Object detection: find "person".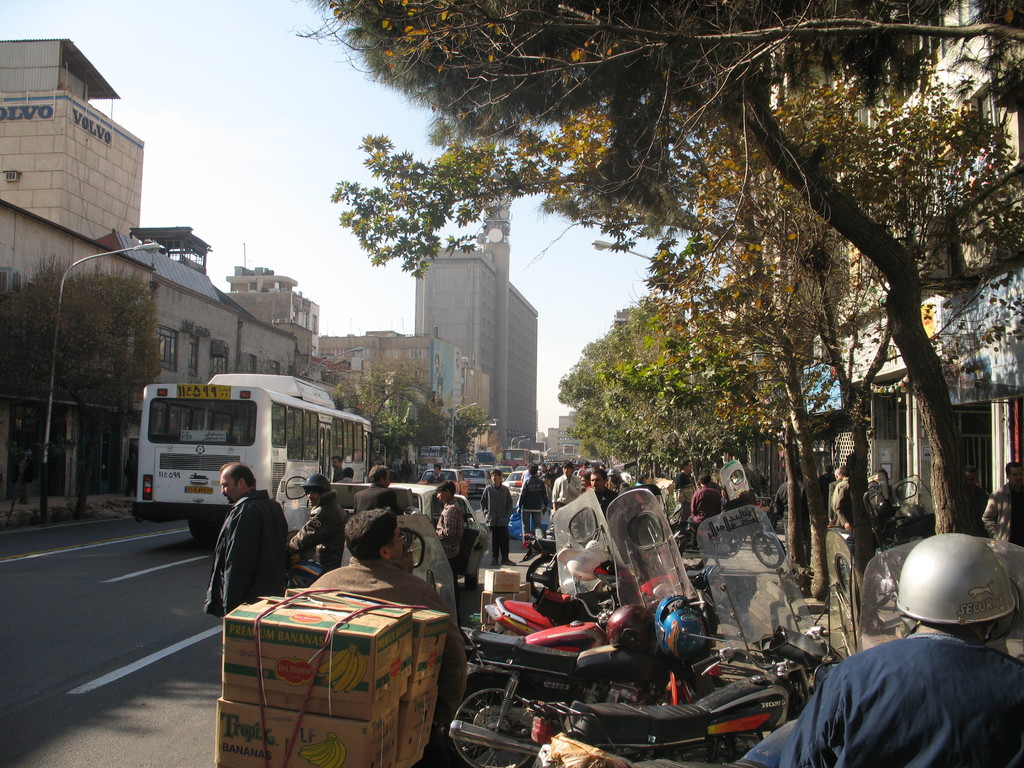
347:454:403:519.
